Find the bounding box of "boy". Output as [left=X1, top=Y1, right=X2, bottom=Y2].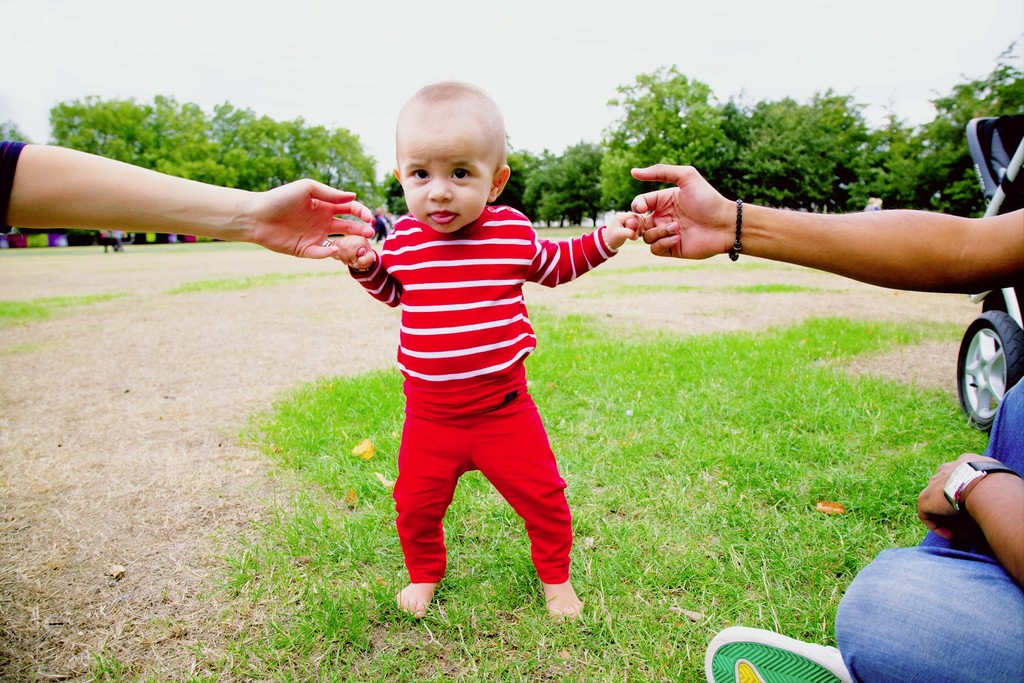
[left=325, top=76, right=641, bottom=624].
